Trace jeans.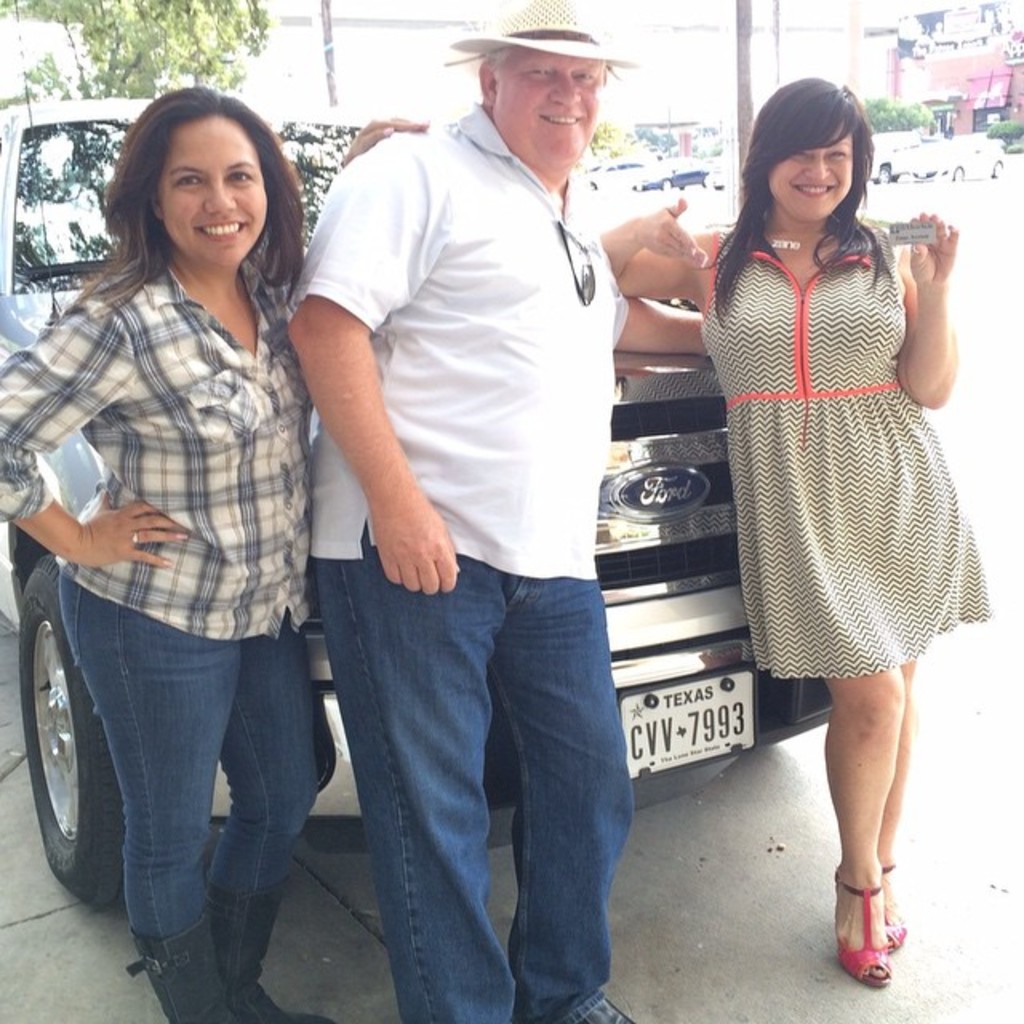
Traced to left=288, top=531, right=659, bottom=1018.
